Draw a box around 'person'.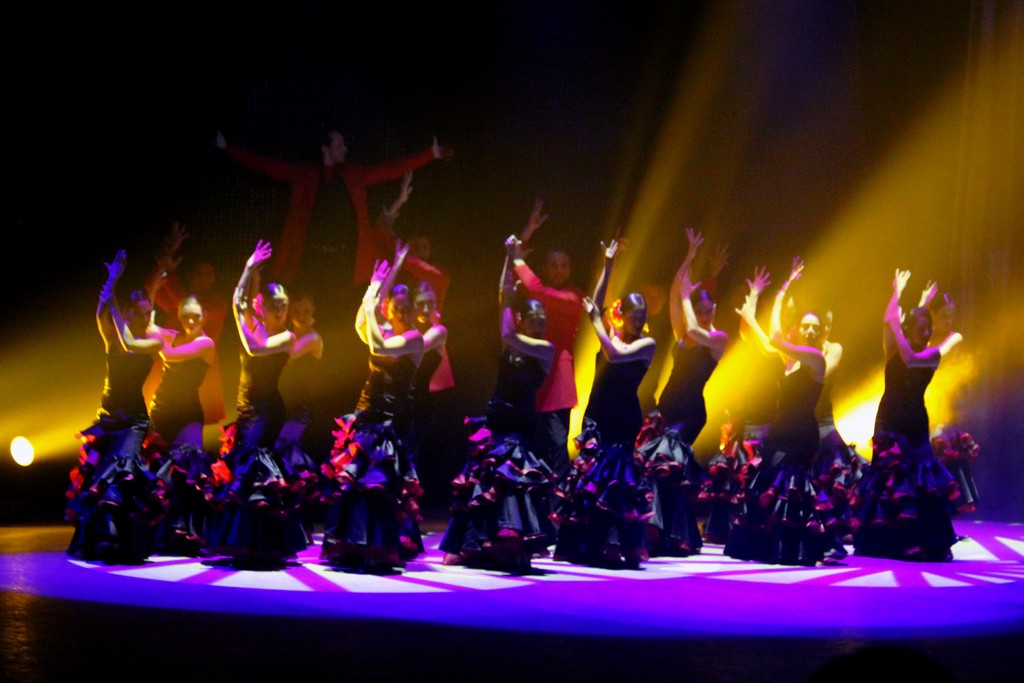
209,128,444,364.
